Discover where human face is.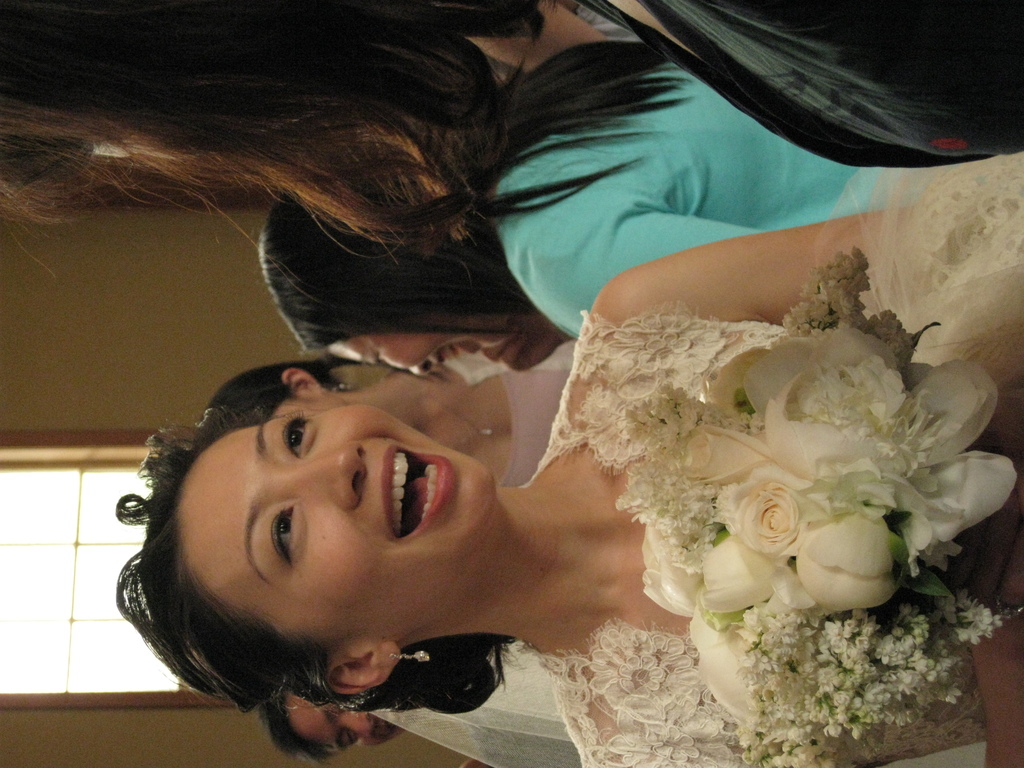
Discovered at {"left": 324, "top": 322, "right": 513, "bottom": 378}.
